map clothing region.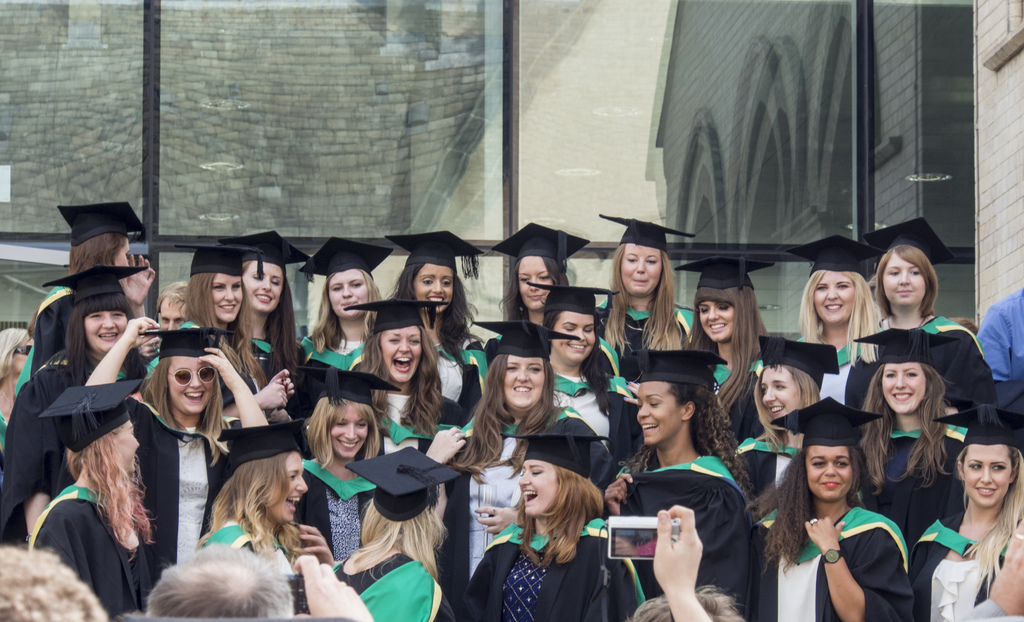
Mapped to 611:436:772:603.
